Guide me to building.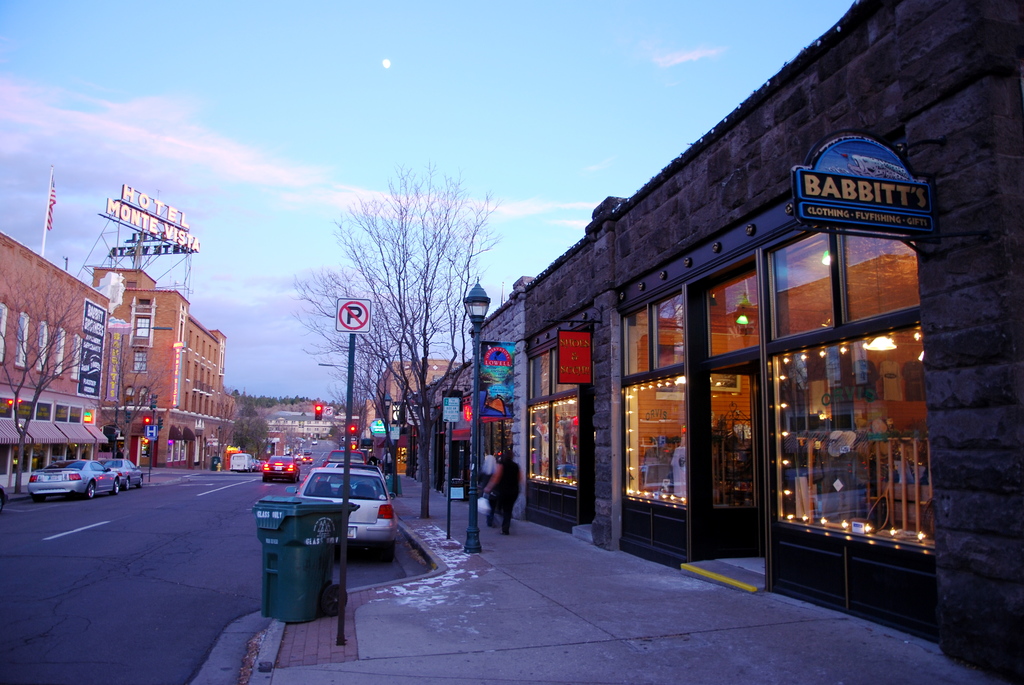
Guidance: bbox=[1, 239, 122, 479].
